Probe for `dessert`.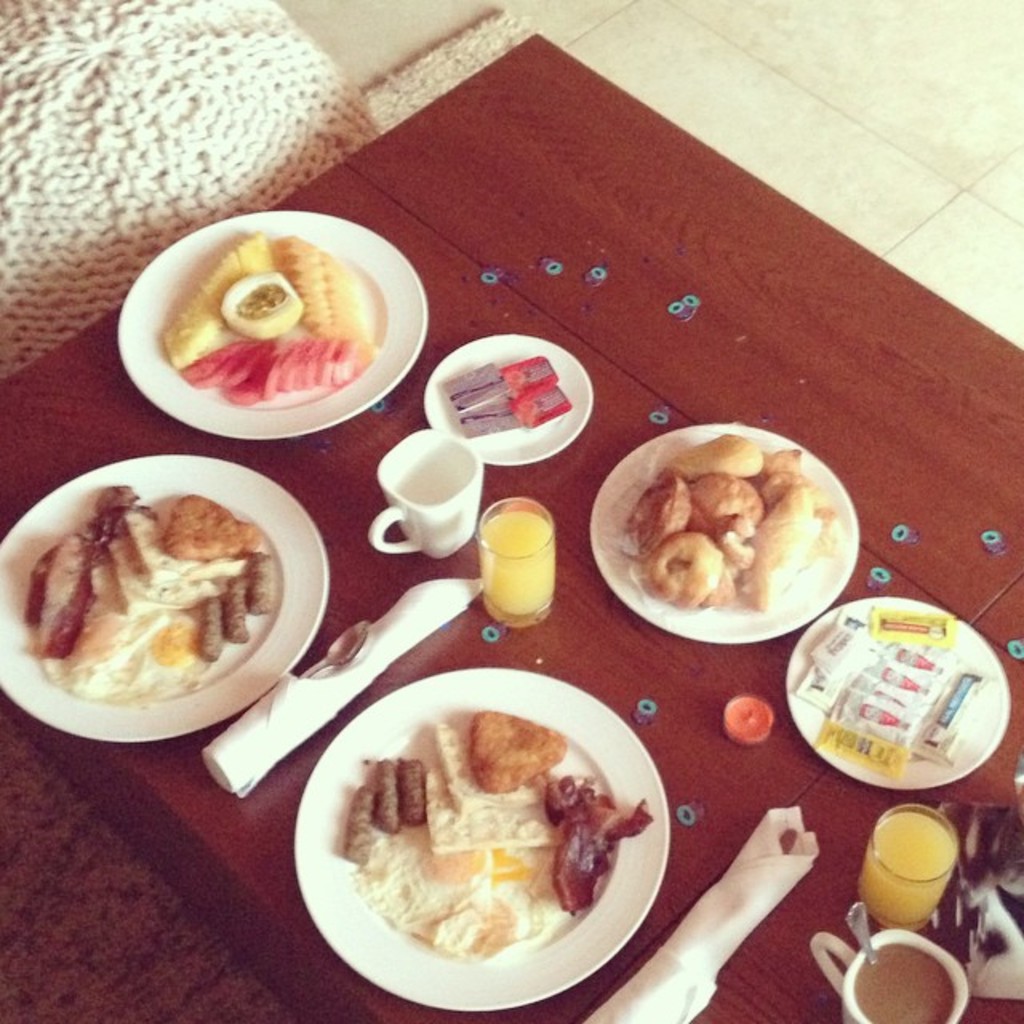
Probe result: bbox(155, 238, 386, 405).
